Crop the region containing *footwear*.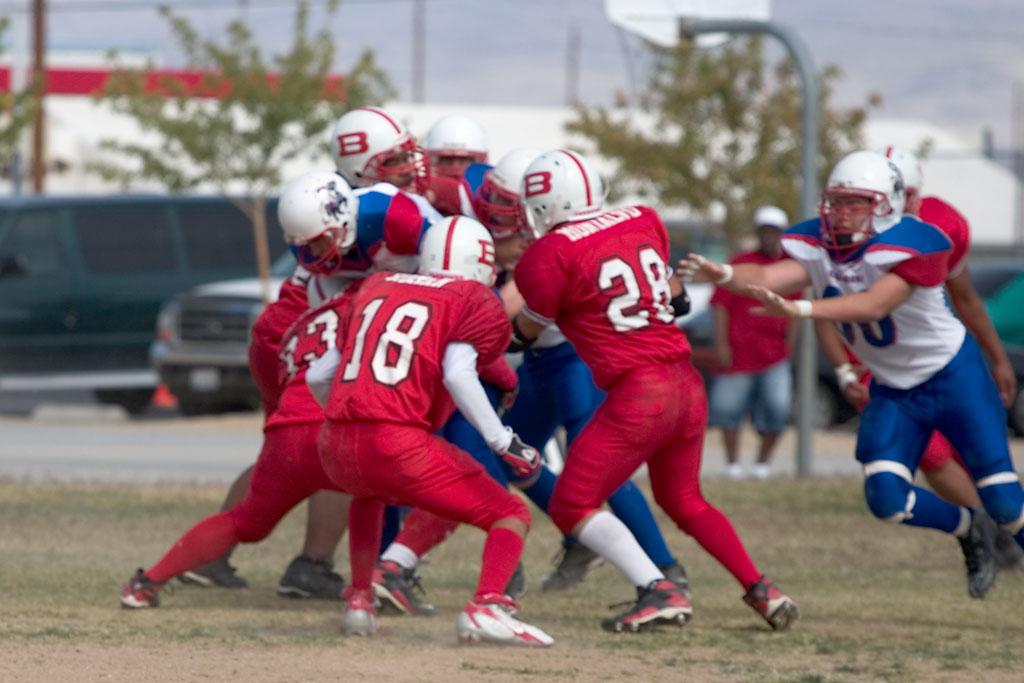
Crop region: box(503, 552, 530, 608).
